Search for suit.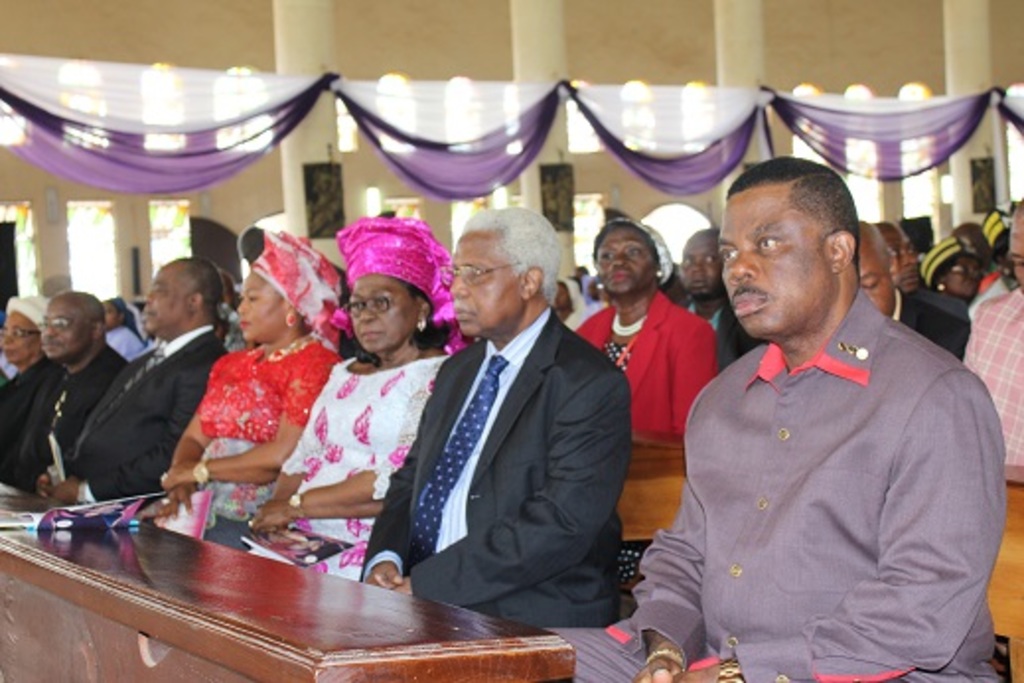
Found at left=892, top=290, right=967, bottom=367.
